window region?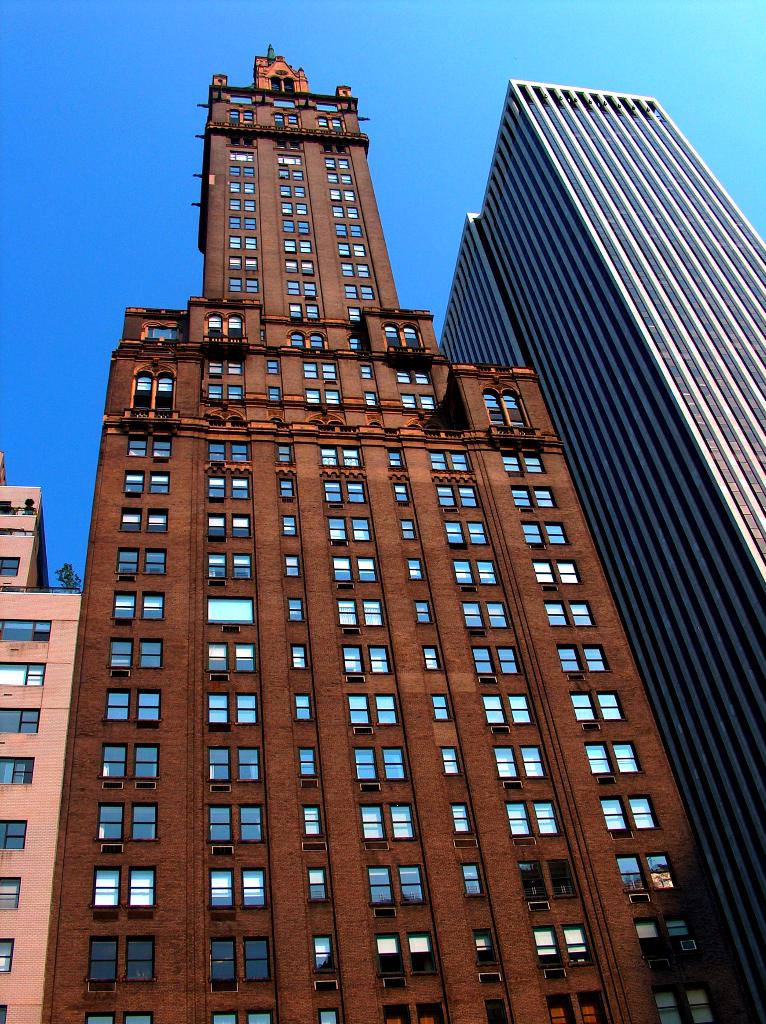
(228,255,258,271)
